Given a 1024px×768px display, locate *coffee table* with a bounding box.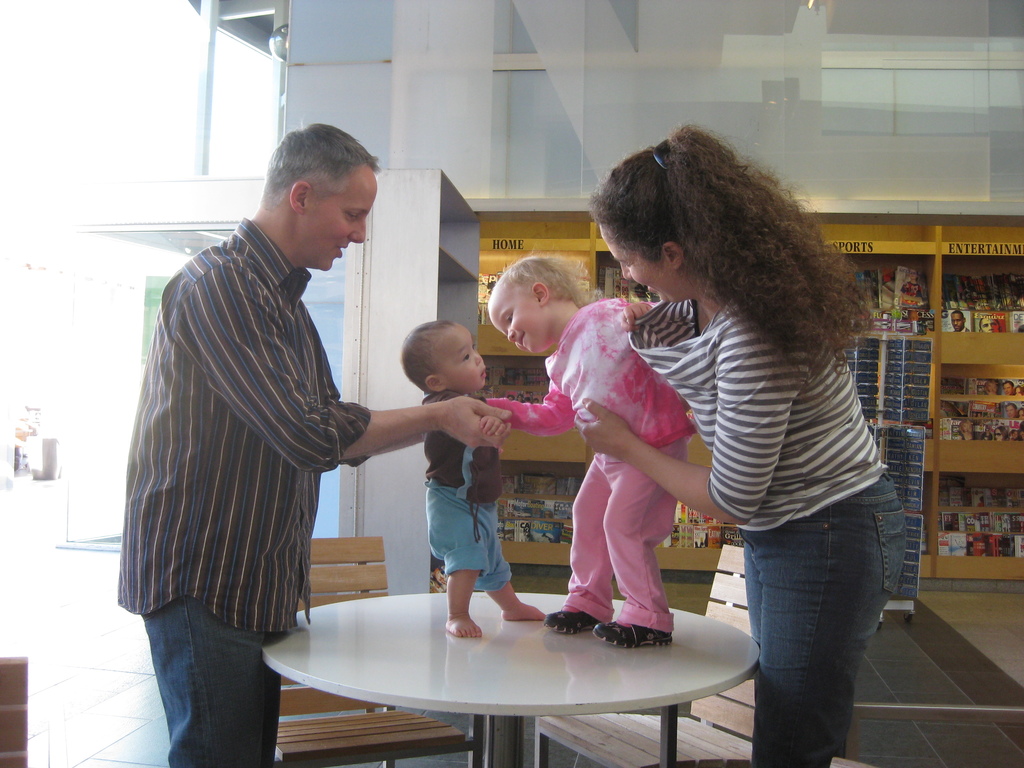
Located: [x1=251, y1=597, x2=758, y2=766].
